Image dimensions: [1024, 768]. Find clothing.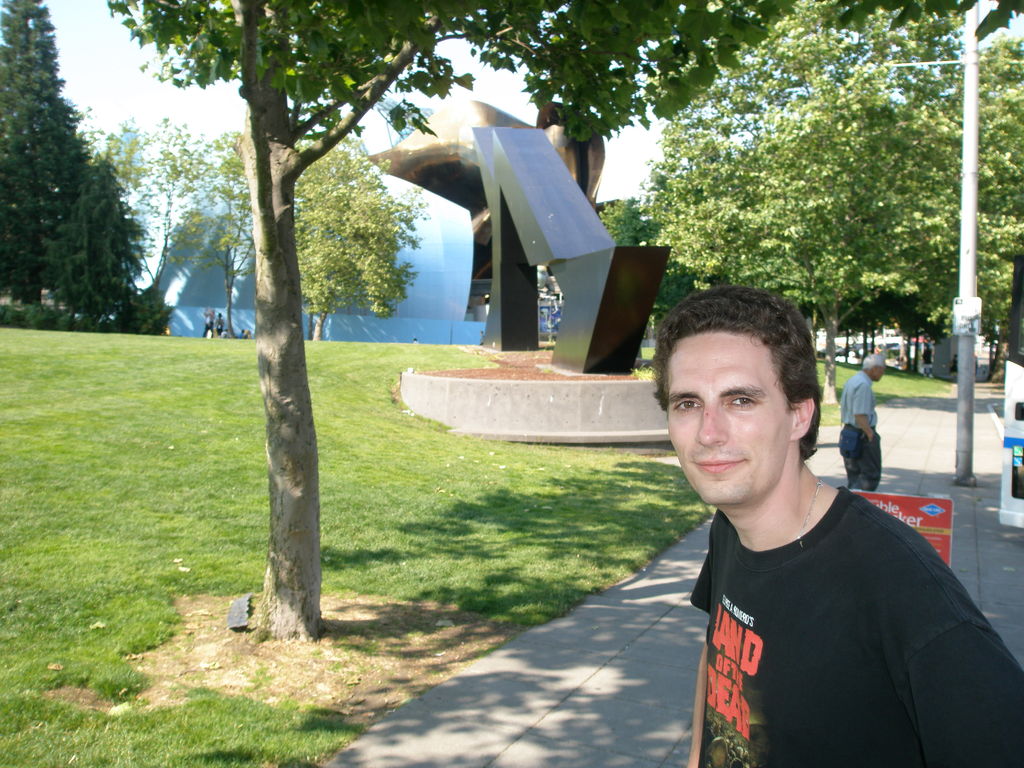
bbox=[837, 373, 882, 490].
